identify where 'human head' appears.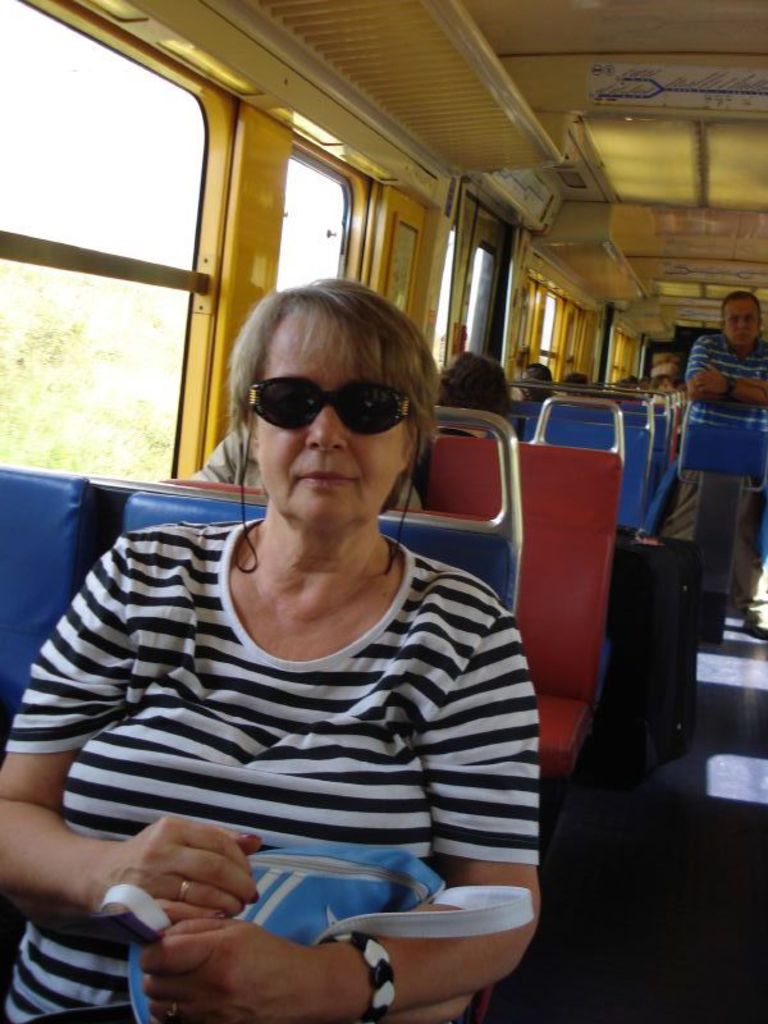
Appears at (442, 353, 511, 420).
